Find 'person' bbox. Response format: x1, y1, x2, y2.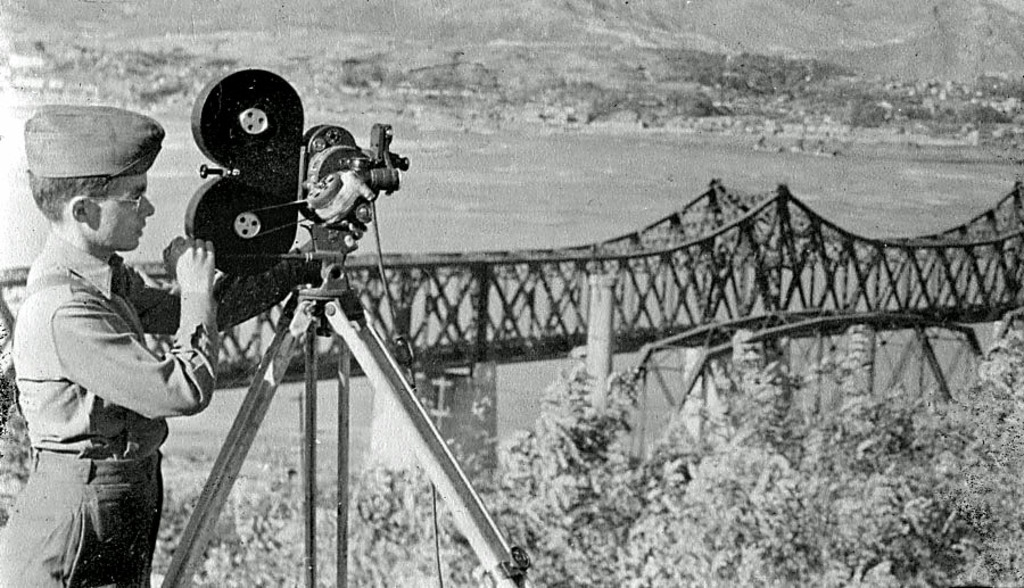
19, 94, 214, 587.
